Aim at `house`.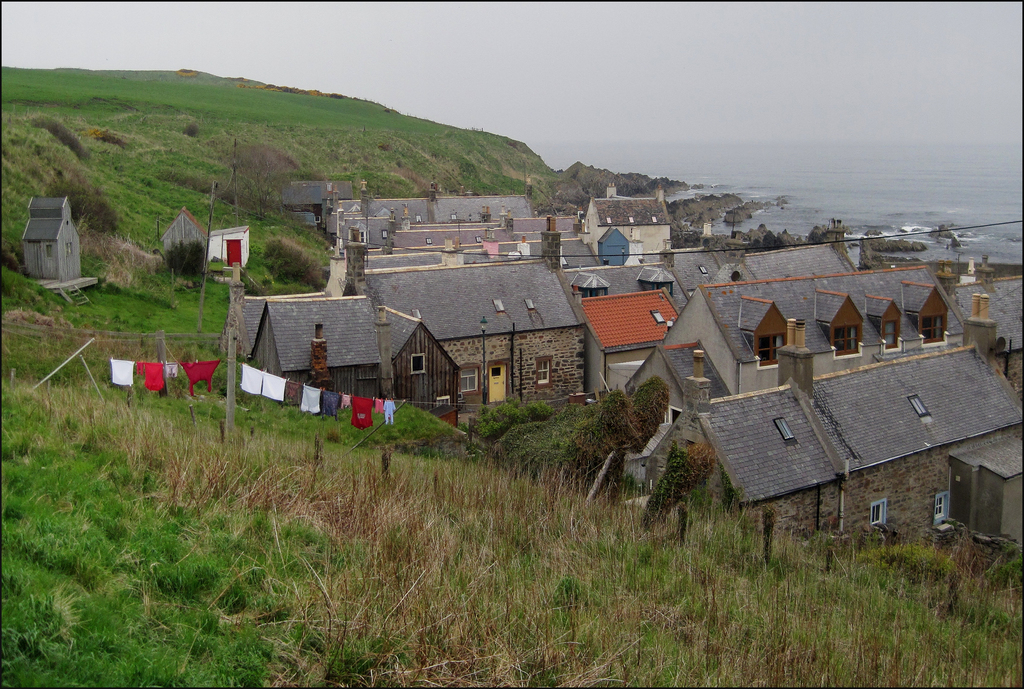
Aimed at Rect(159, 206, 253, 270).
